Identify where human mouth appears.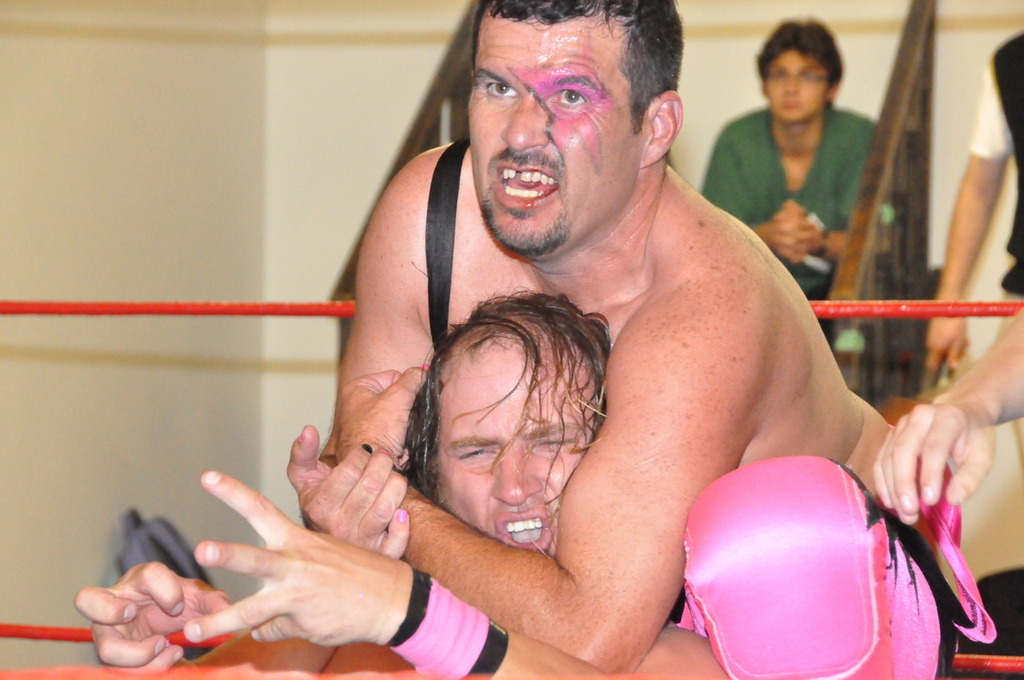
Appears at select_region(493, 504, 552, 557).
